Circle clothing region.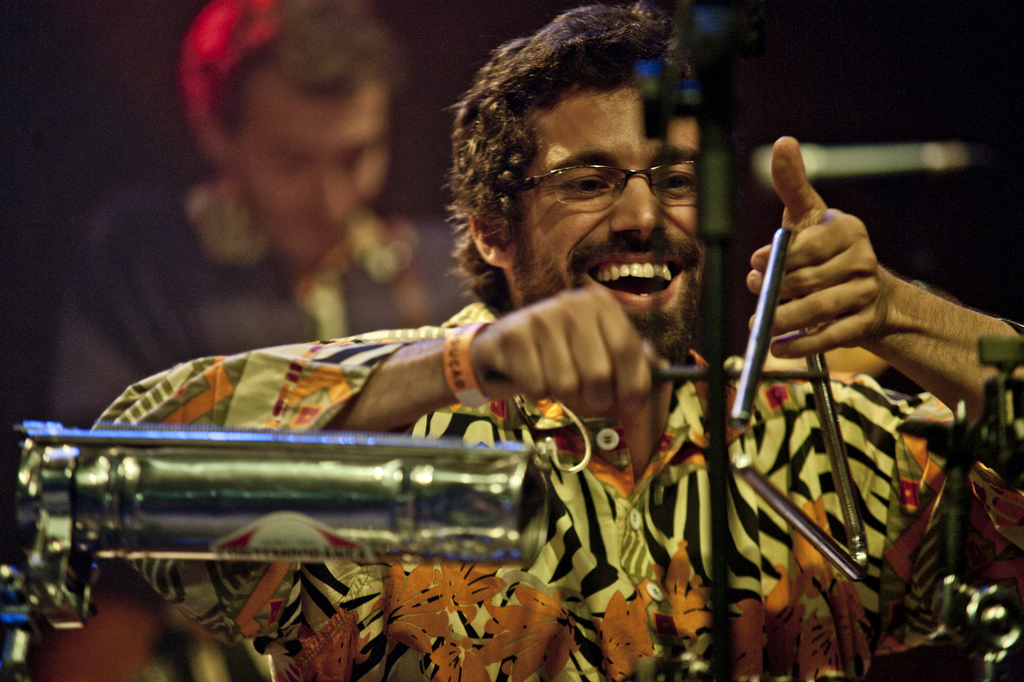
Region: x1=92 y1=301 x2=1023 y2=681.
